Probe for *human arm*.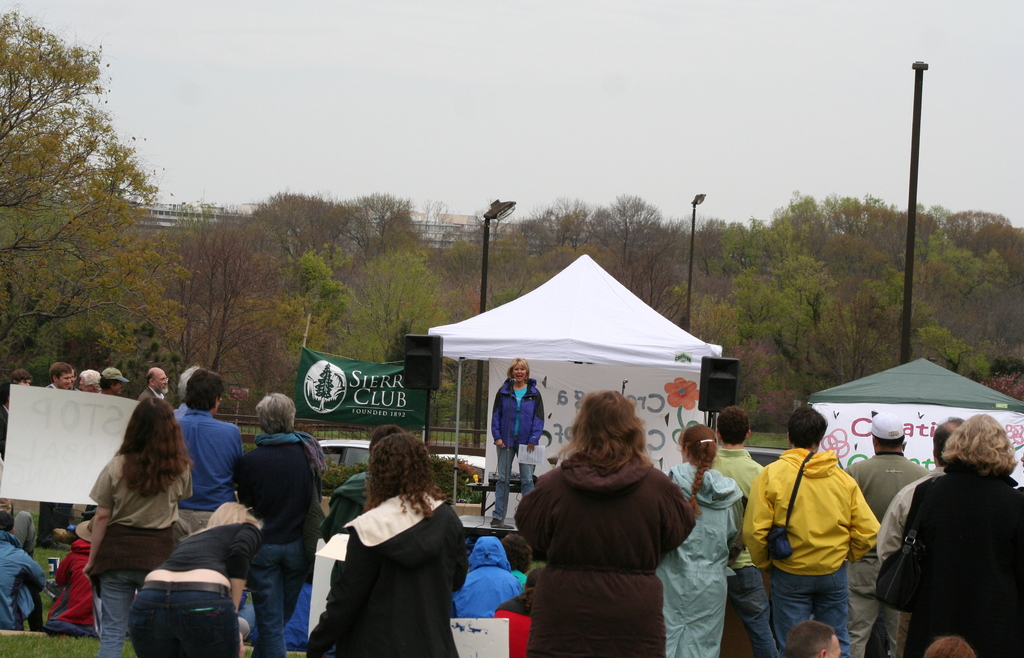
Probe result: pyautogui.locateOnScreen(301, 535, 348, 657).
